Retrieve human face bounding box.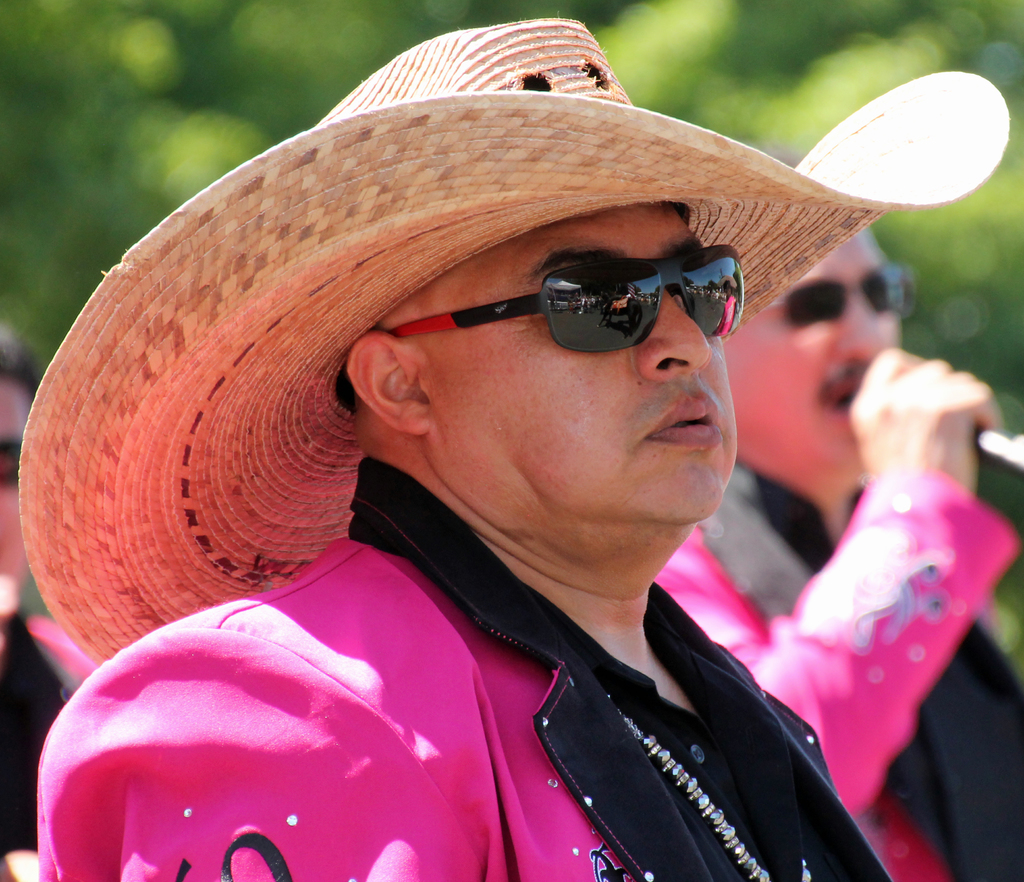
Bounding box: (726,230,900,468).
